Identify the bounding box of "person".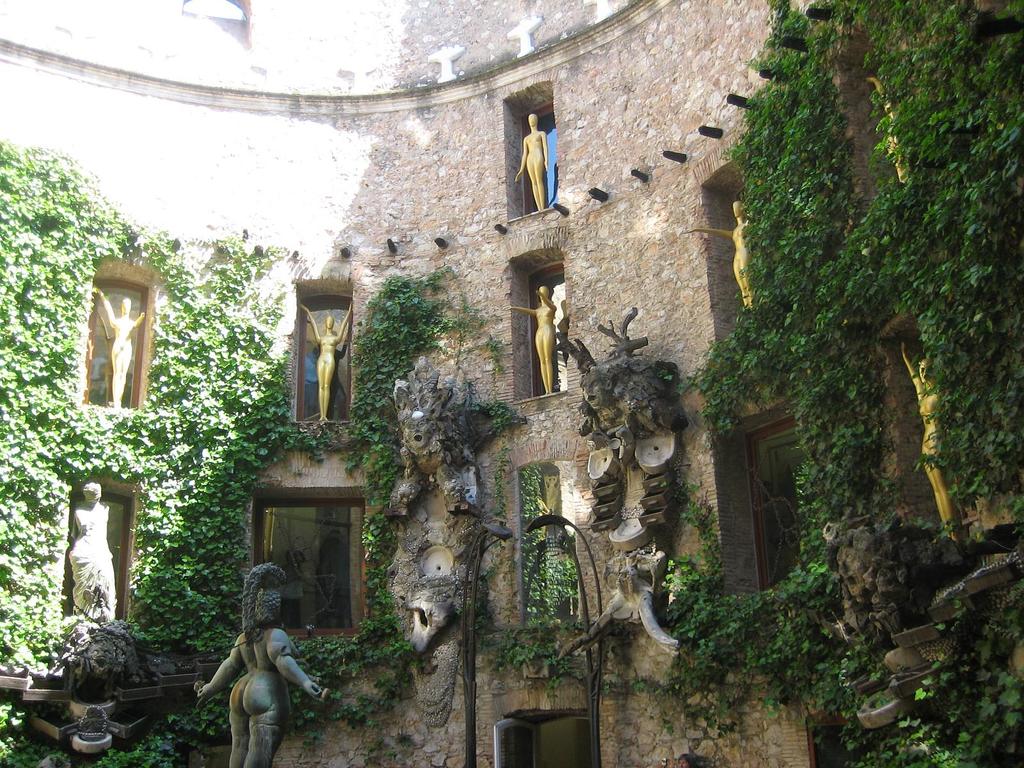
194,561,323,767.
